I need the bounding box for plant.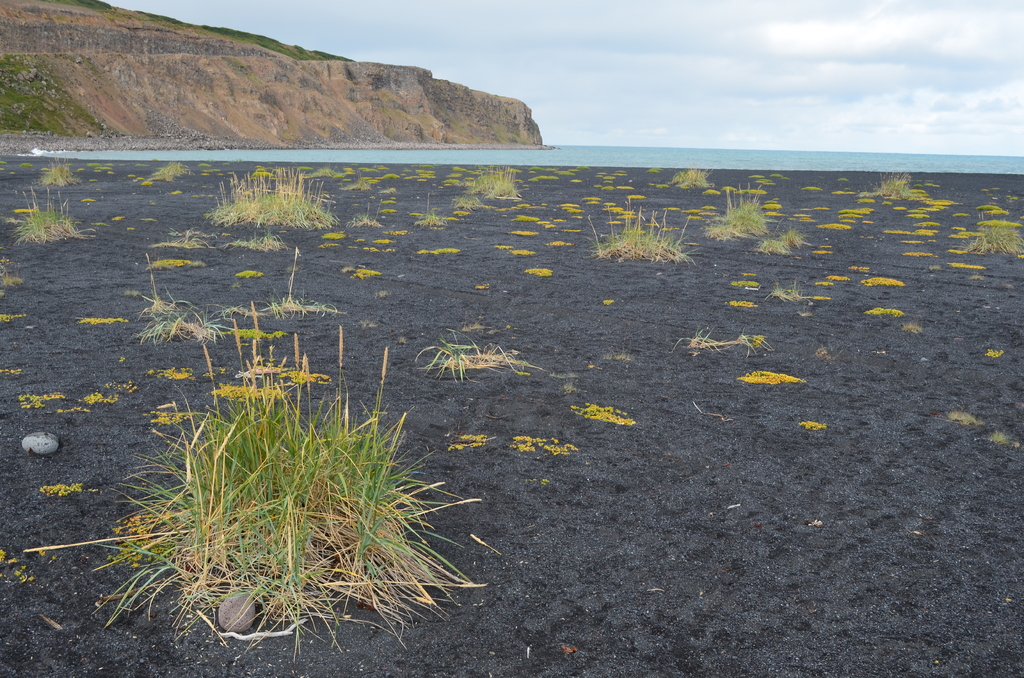
Here it is: x1=559 y1=204 x2=579 y2=214.
